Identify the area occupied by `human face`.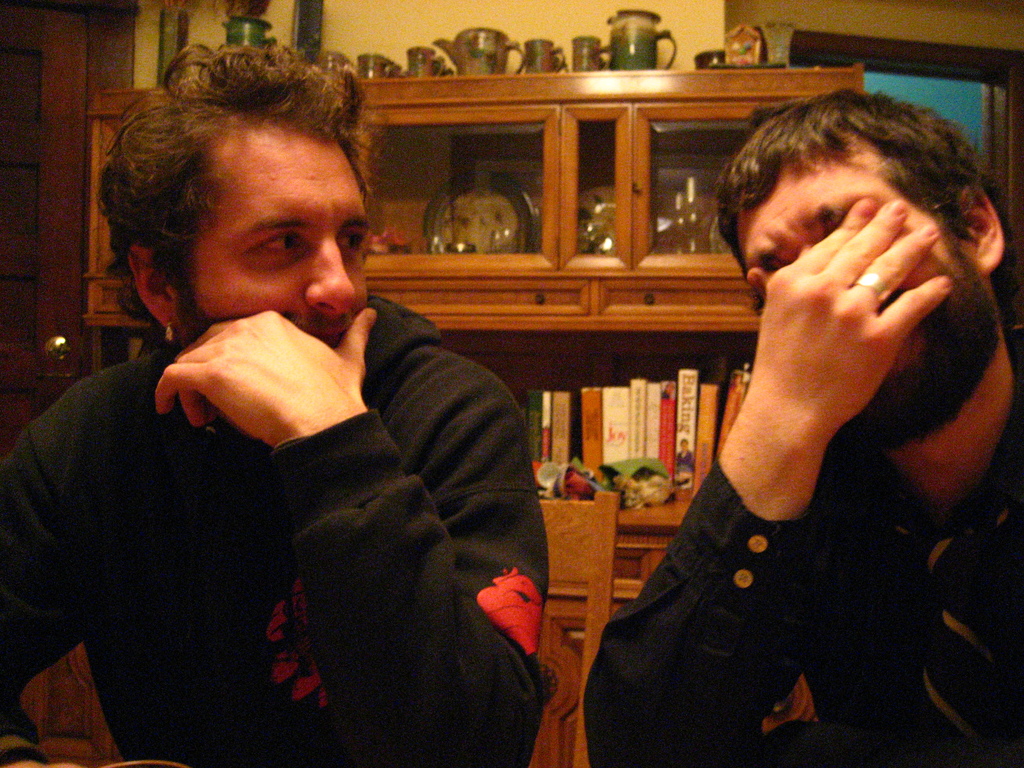
Area: 739/145/984/445.
